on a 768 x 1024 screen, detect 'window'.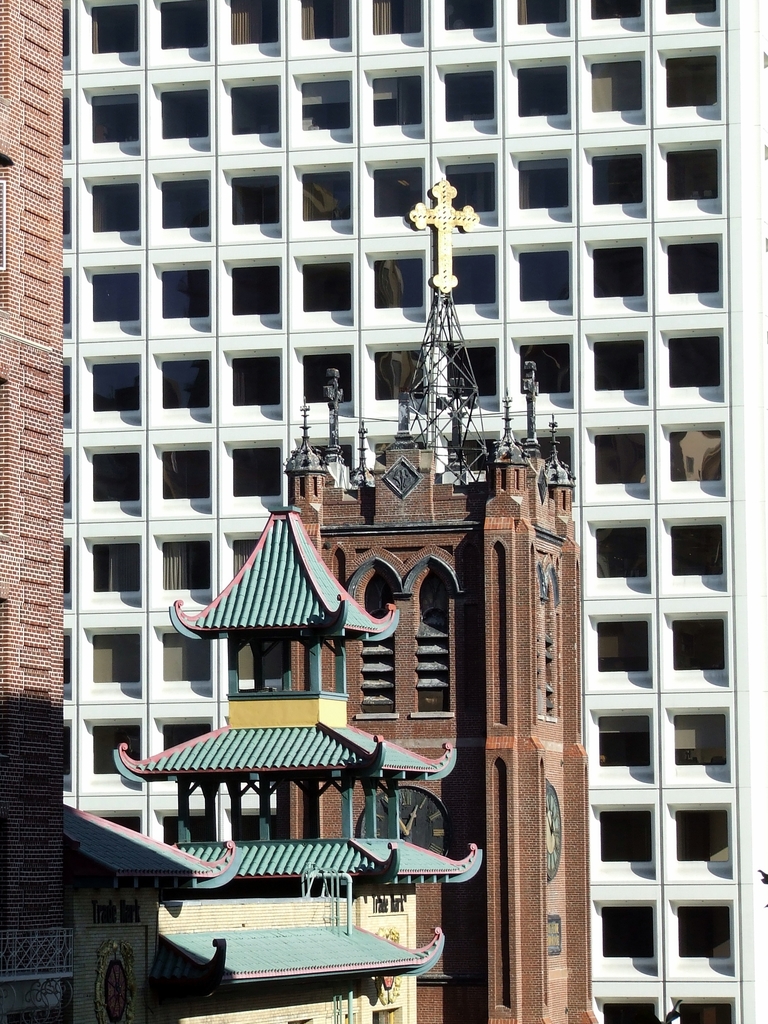
229:260:282:314.
